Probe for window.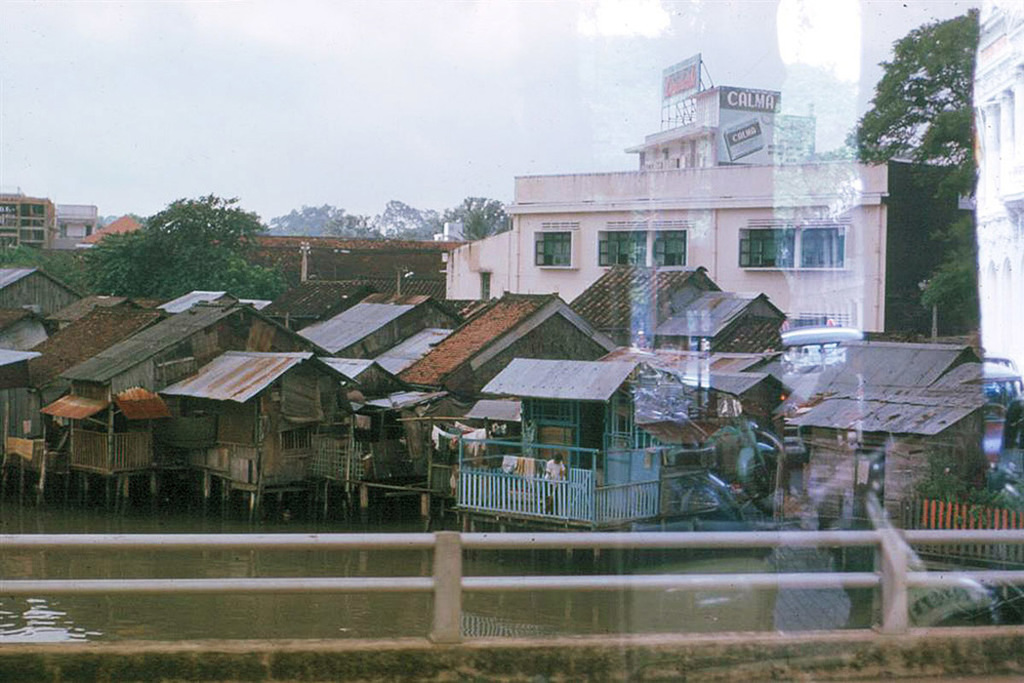
Probe result: [left=477, top=271, right=491, bottom=301].
